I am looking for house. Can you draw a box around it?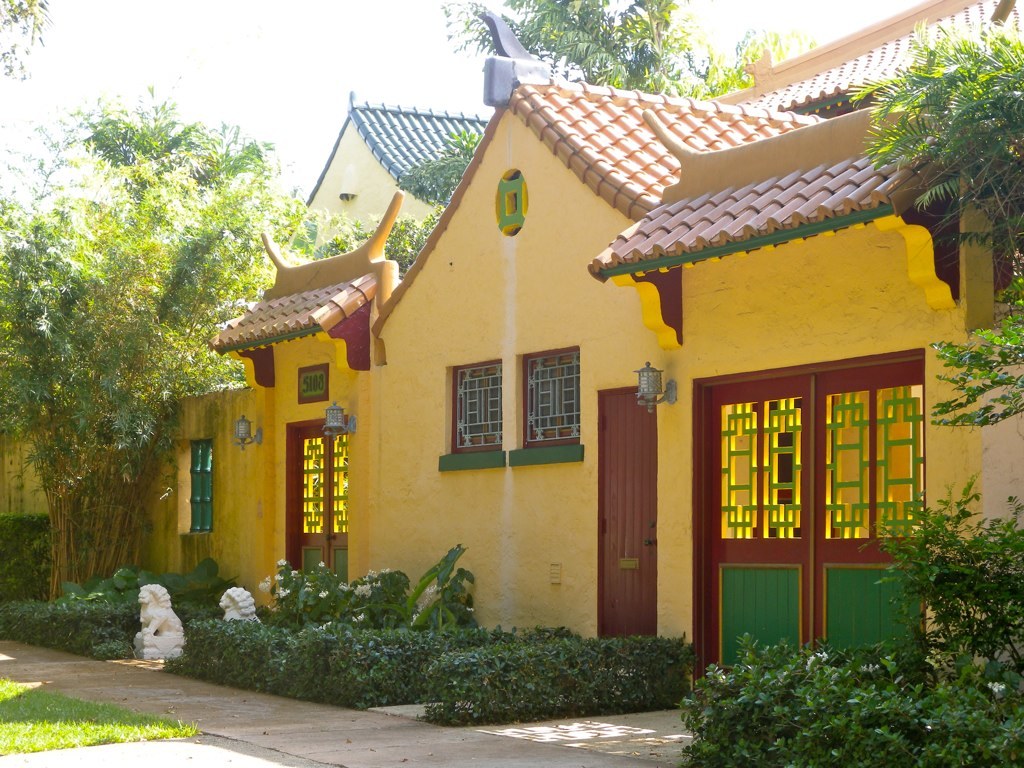
Sure, the bounding box is (left=113, top=381, right=266, bottom=585).
